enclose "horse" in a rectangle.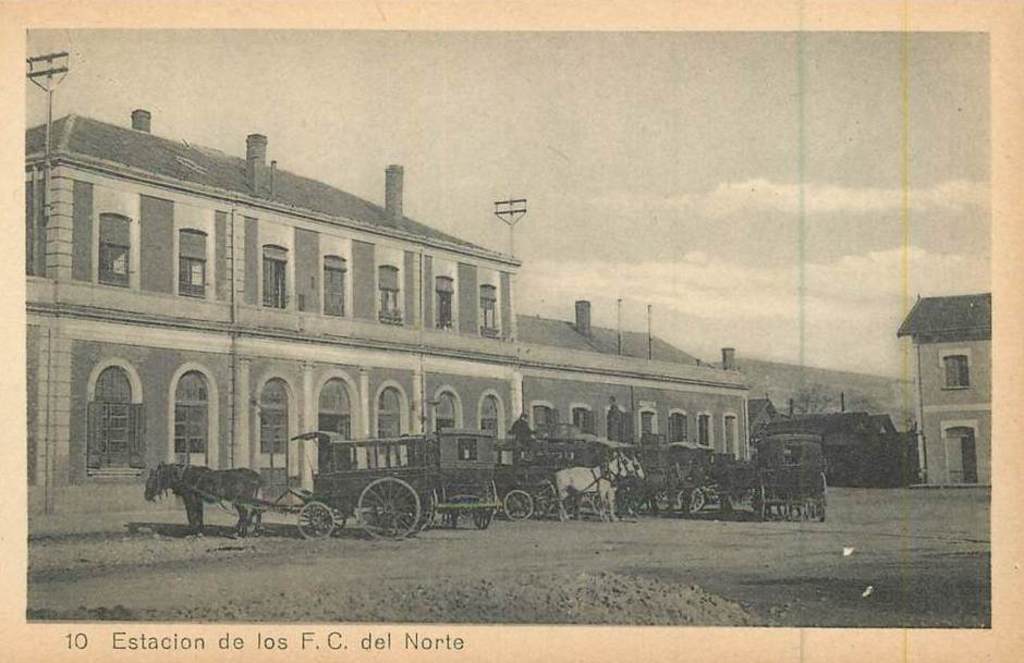
detection(563, 454, 647, 525).
